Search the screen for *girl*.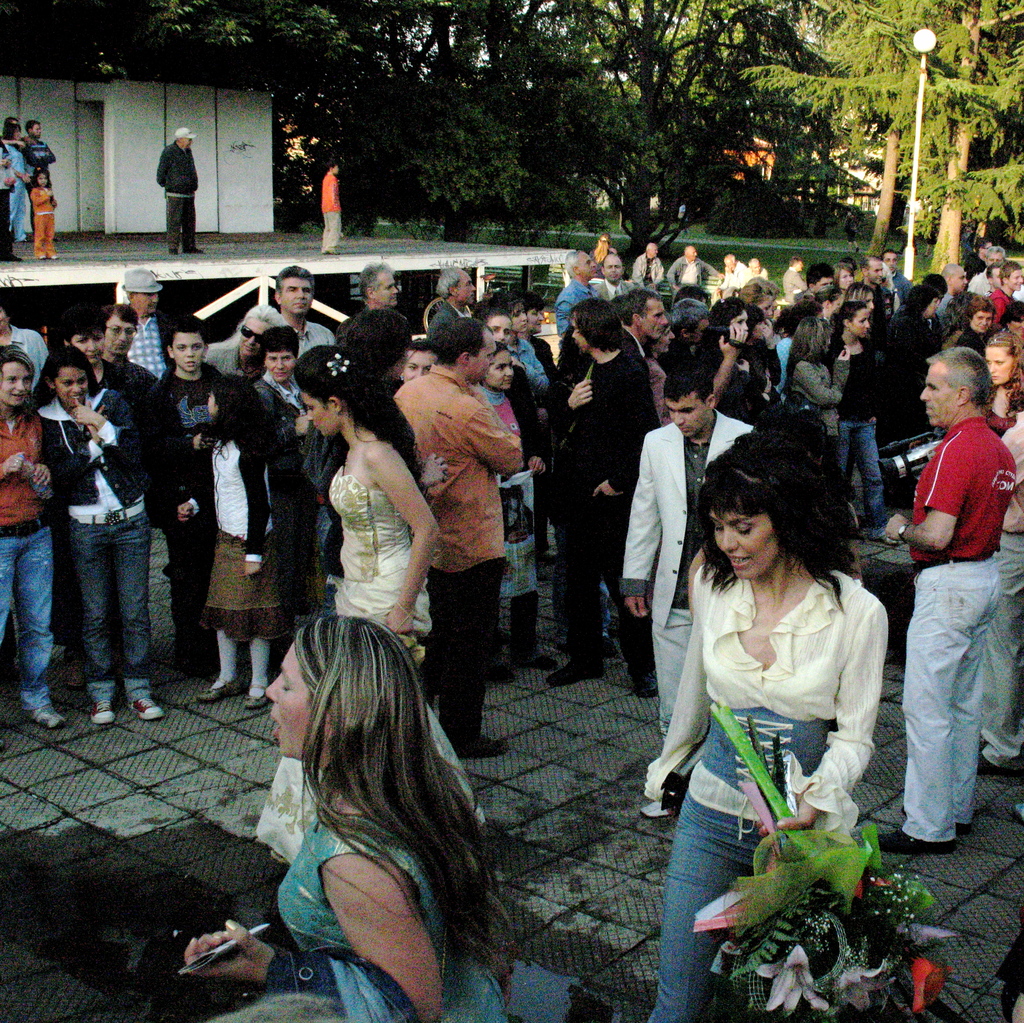
Found at 33:346:159:724.
